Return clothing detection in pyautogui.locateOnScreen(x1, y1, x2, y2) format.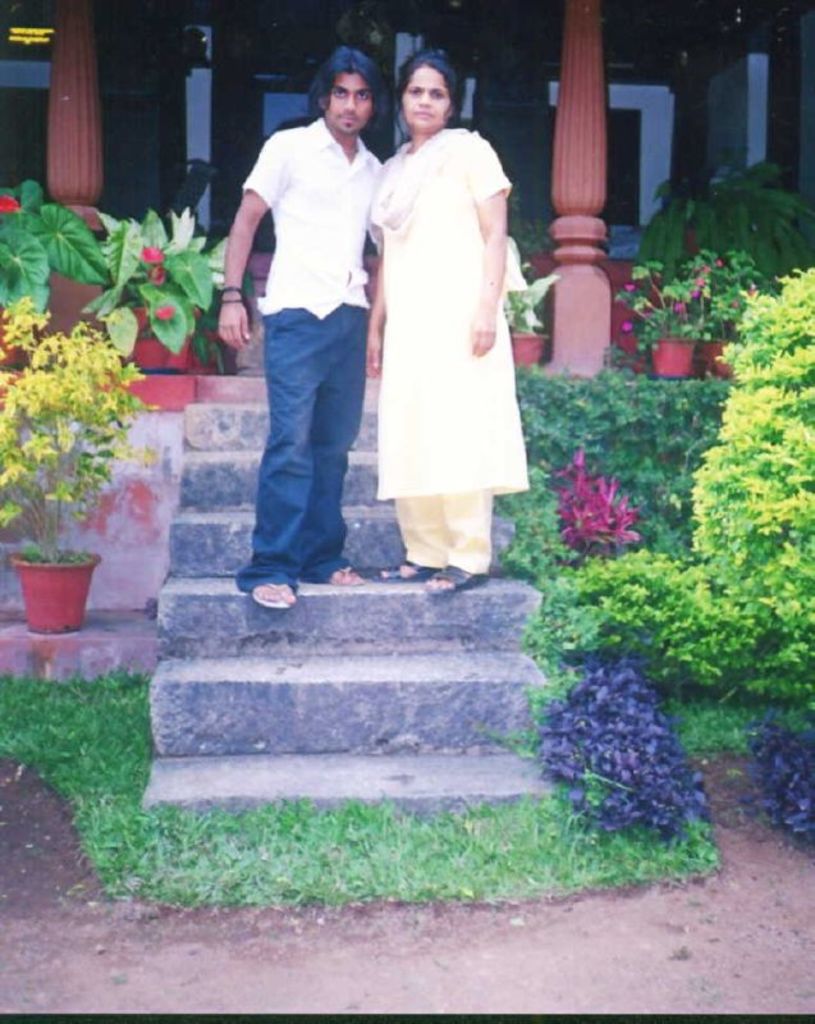
pyautogui.locateOnScreen(365, 84, 530, 524).
